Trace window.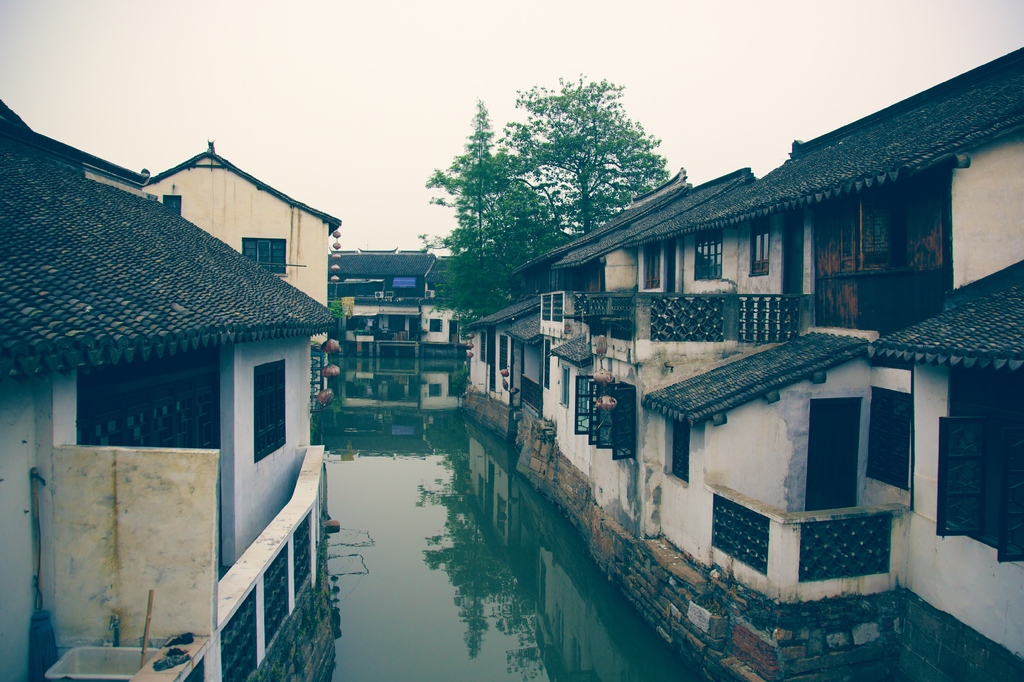
Traced to bbox=(575, 373, 605, 447).
